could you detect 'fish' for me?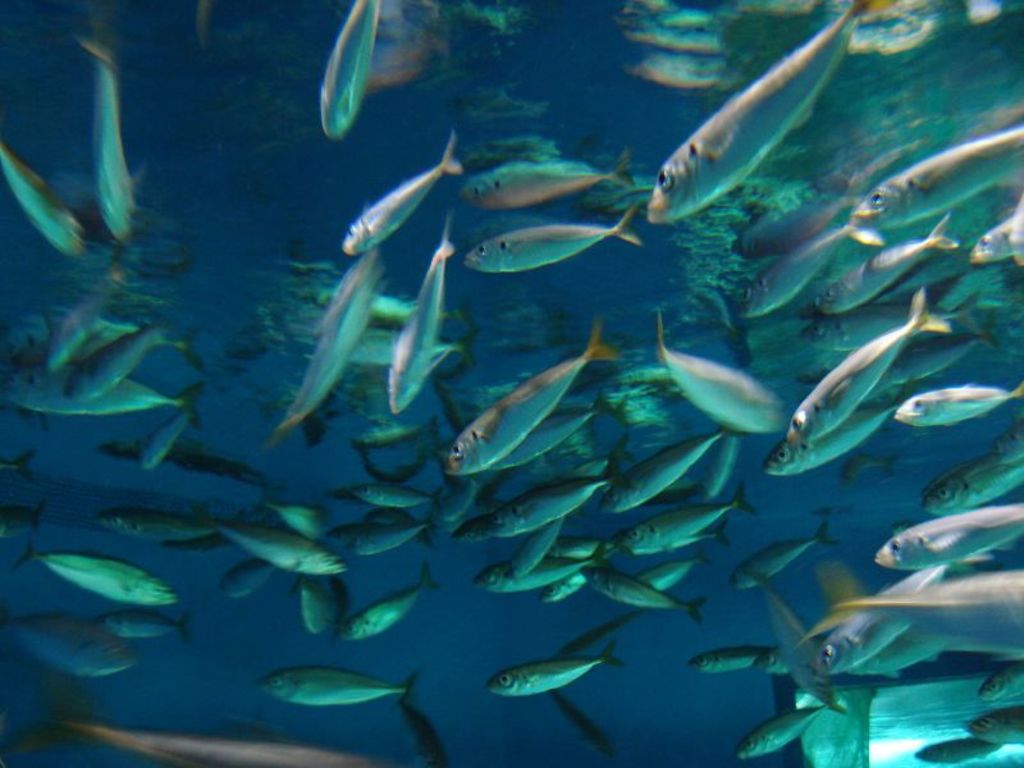
Detection result: <bbox>952, 710, 1023, 746</bbox>.
